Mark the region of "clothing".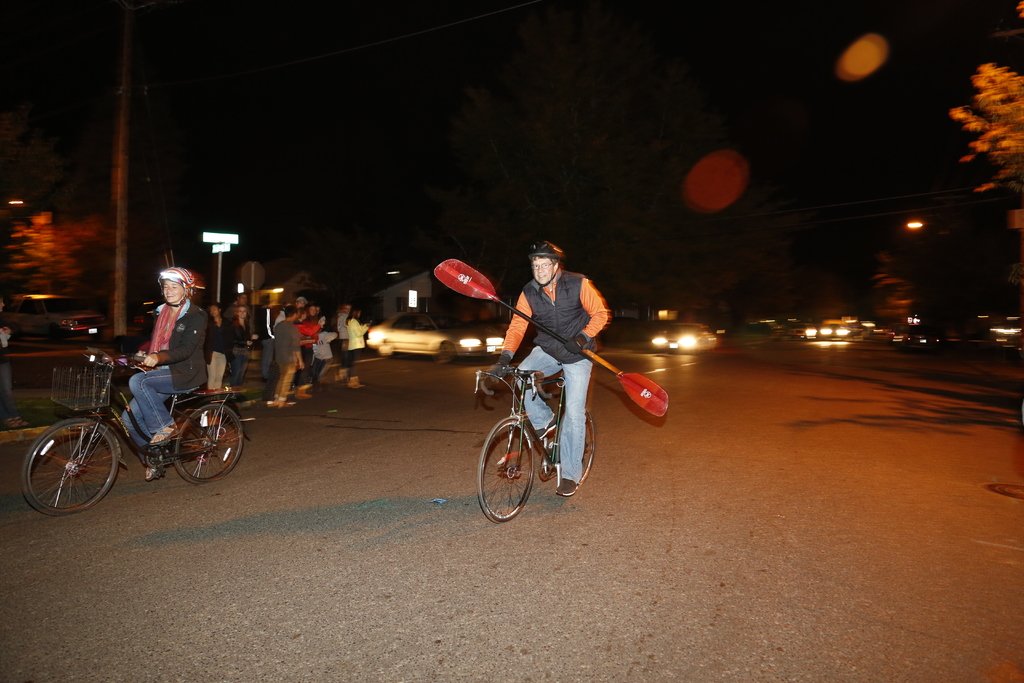
Region: left=504, top=263, right=644, bottom=442.
